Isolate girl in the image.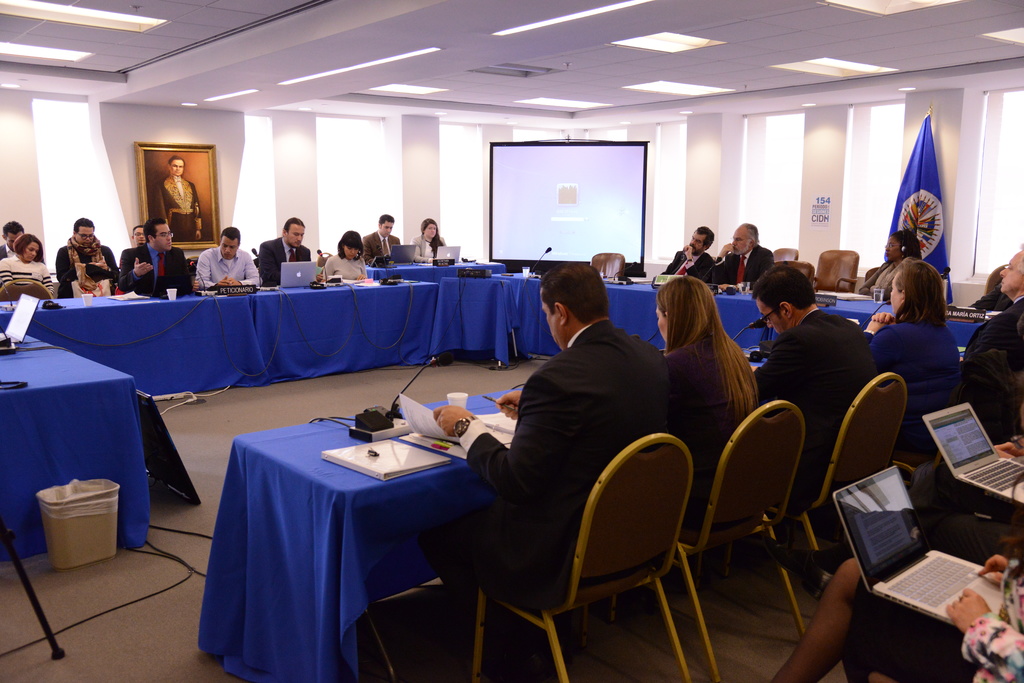
Isolated region: 657:278:757:544.
